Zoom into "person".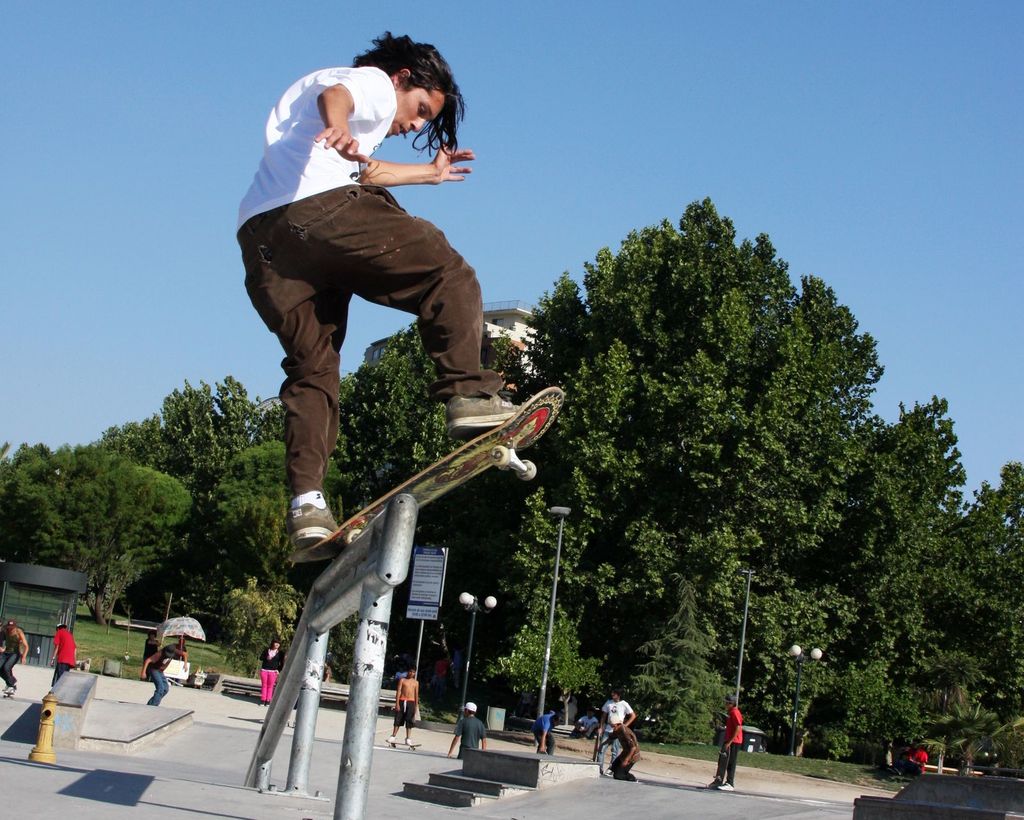
Zoom target: <box>532,706,559,762</box>.
